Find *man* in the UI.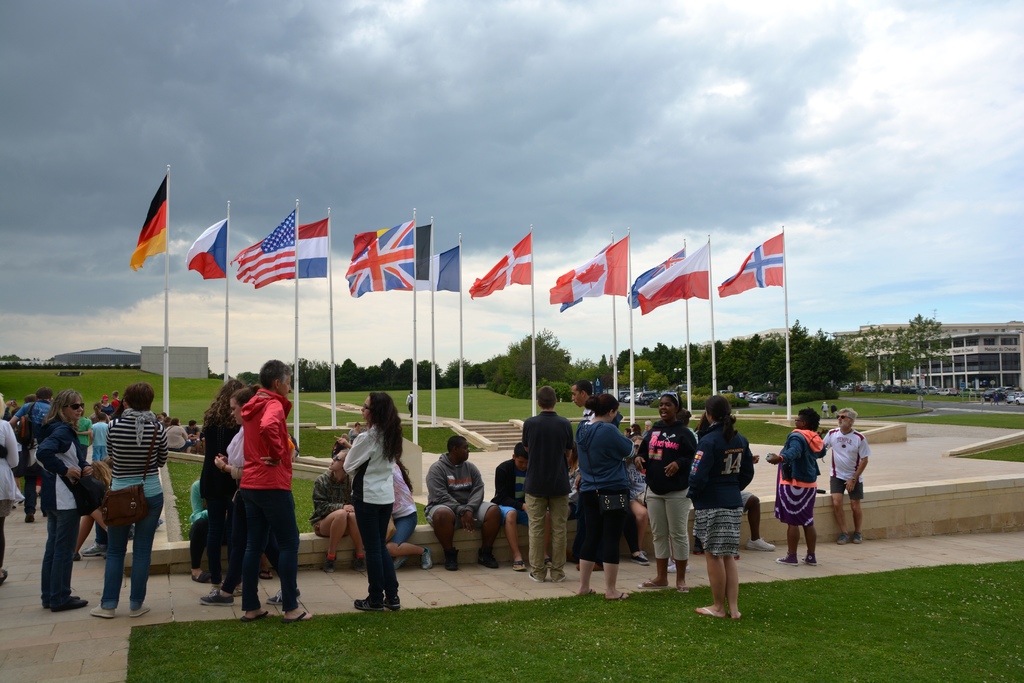
UI element at 819/402/876/544.
